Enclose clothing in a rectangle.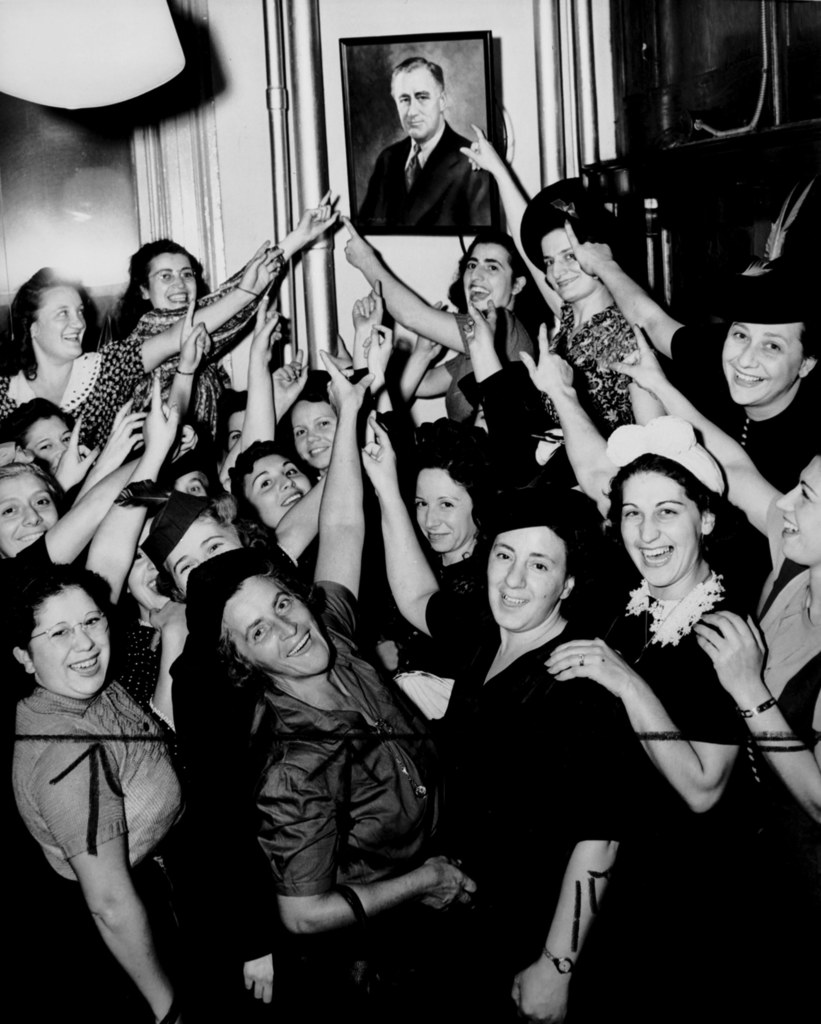
rect(451, 460, 760, 783).
